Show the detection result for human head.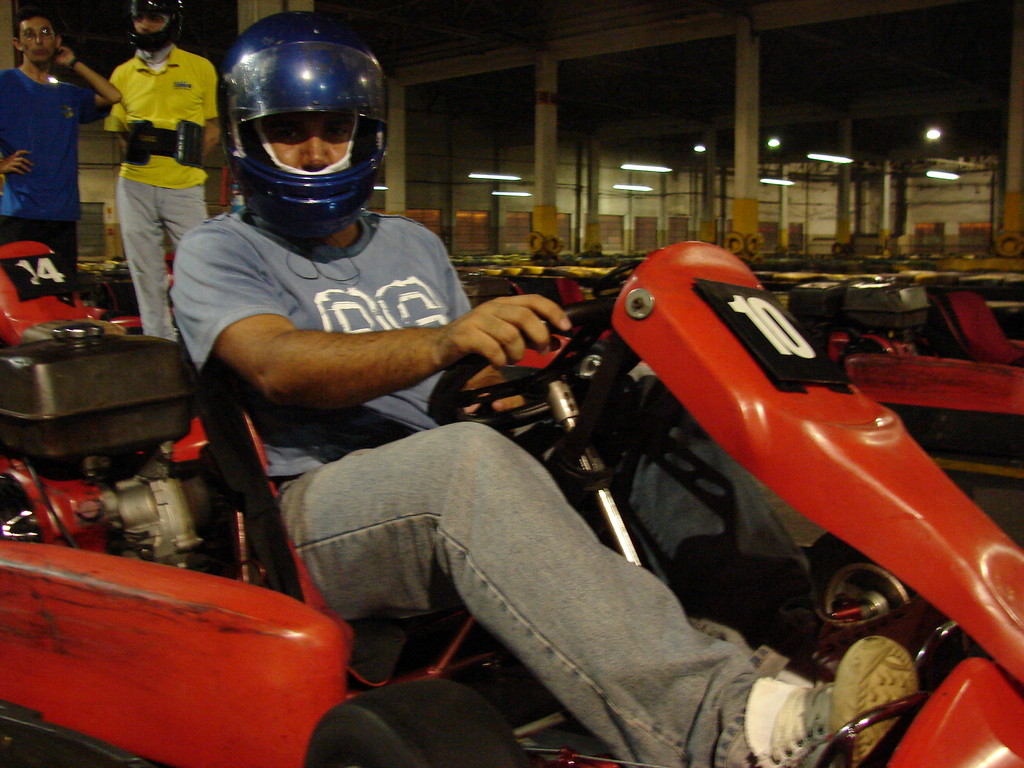
crop(124, 0, 182, 54).
